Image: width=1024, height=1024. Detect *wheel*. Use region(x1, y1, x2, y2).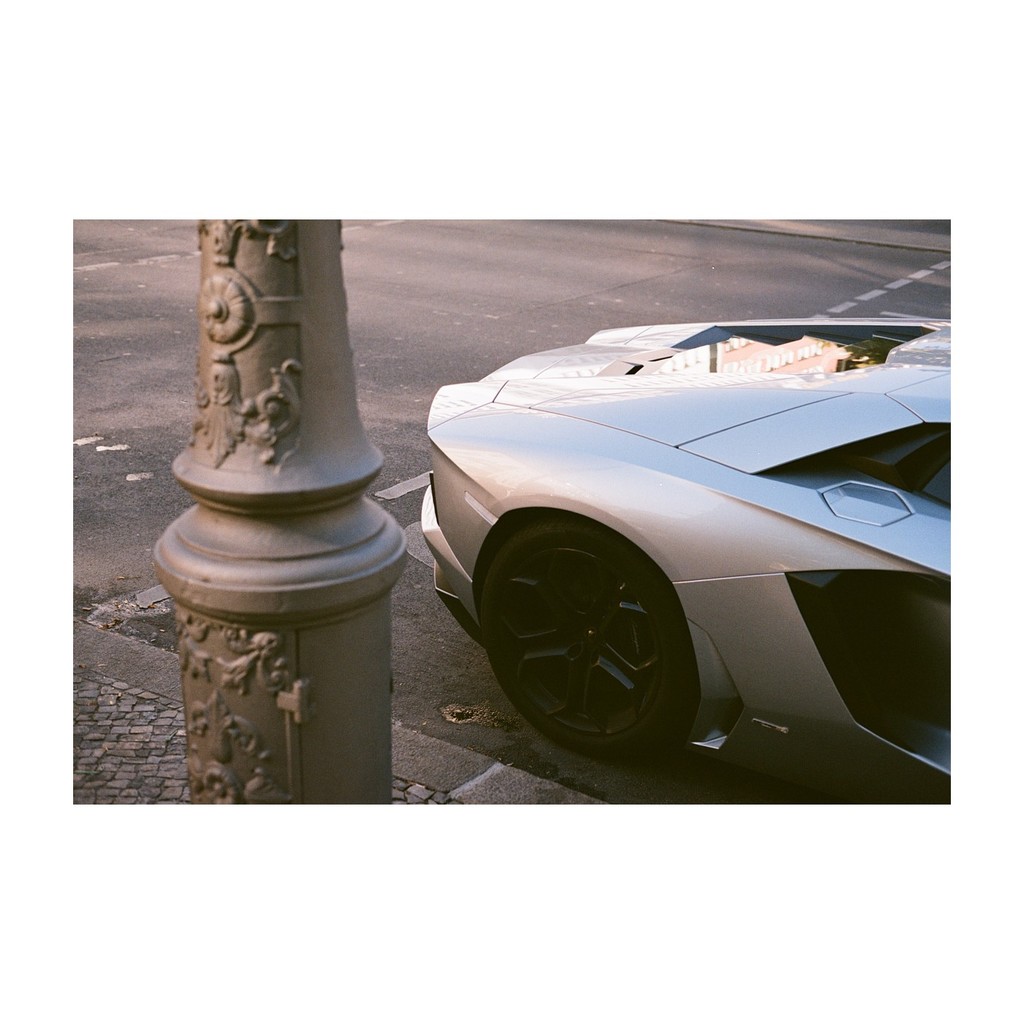
region(475, 519, 697, 773).
